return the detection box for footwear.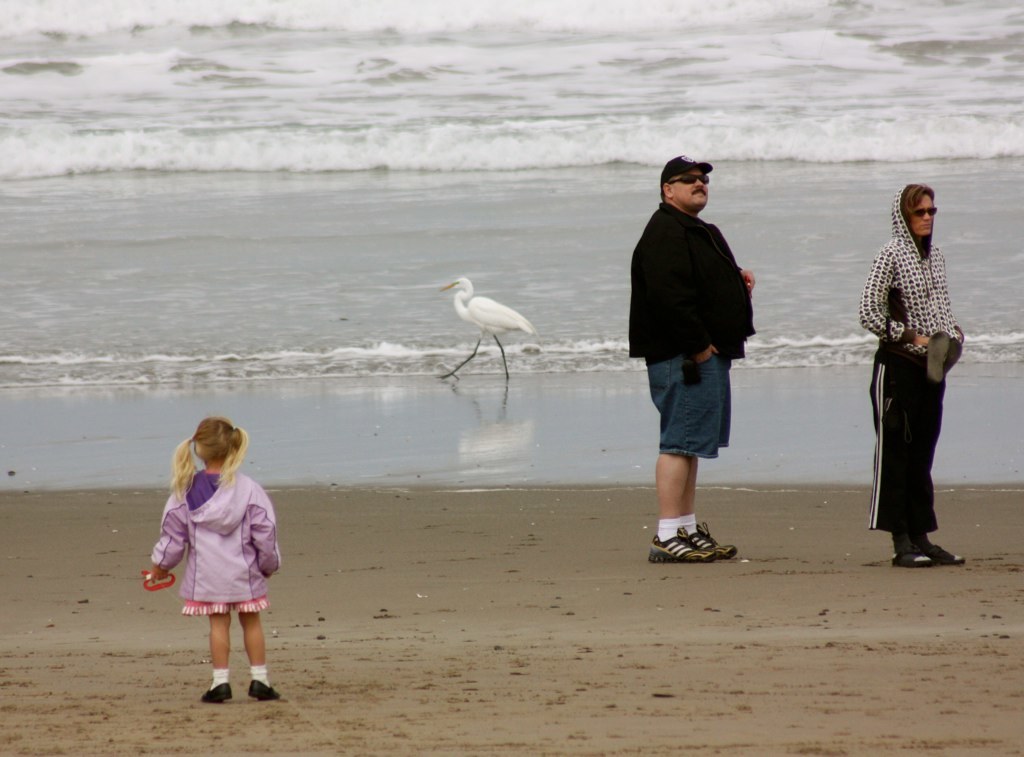
box=[250, 678, 281, 702].
